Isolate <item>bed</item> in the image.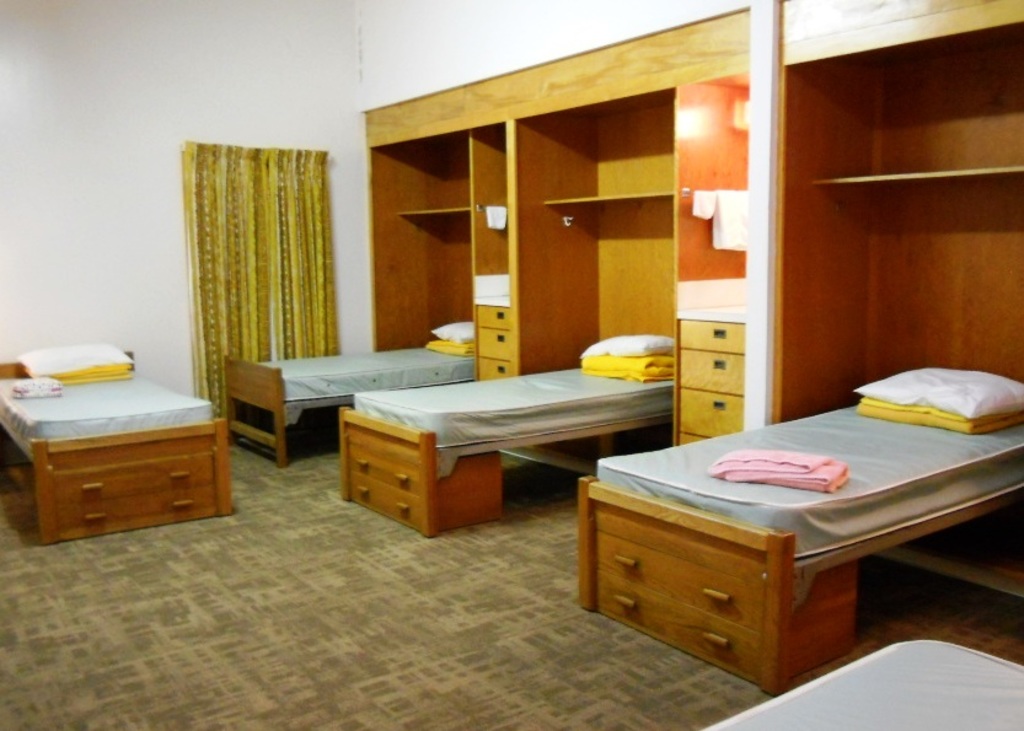
Isolated region: box(569, 359, 1023, 695).
